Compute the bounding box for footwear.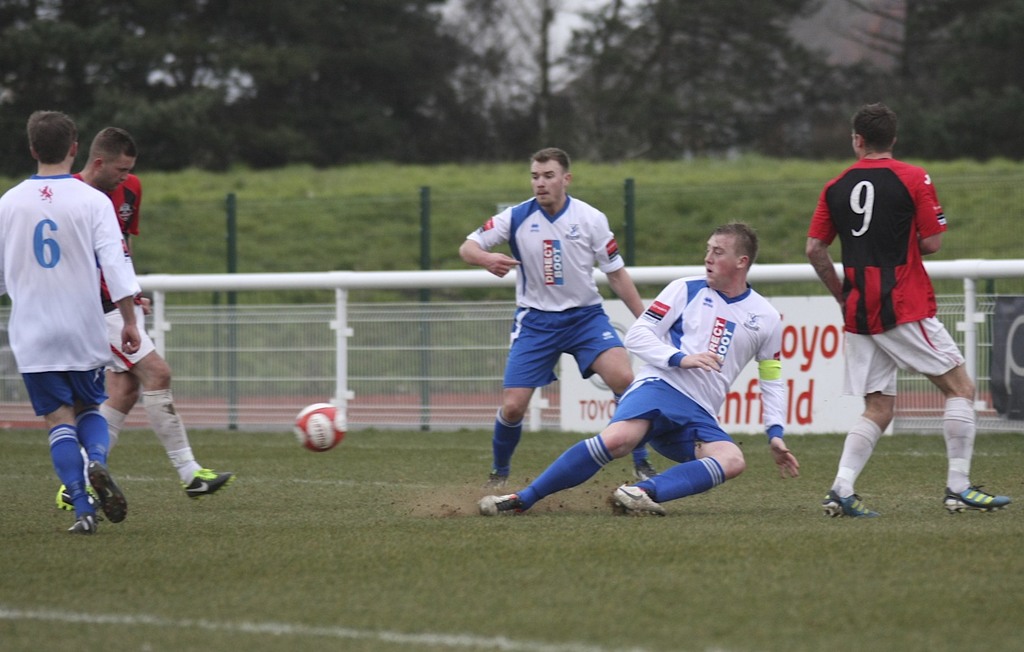
x1=943, y1=478, x2=1009, y2=502.
